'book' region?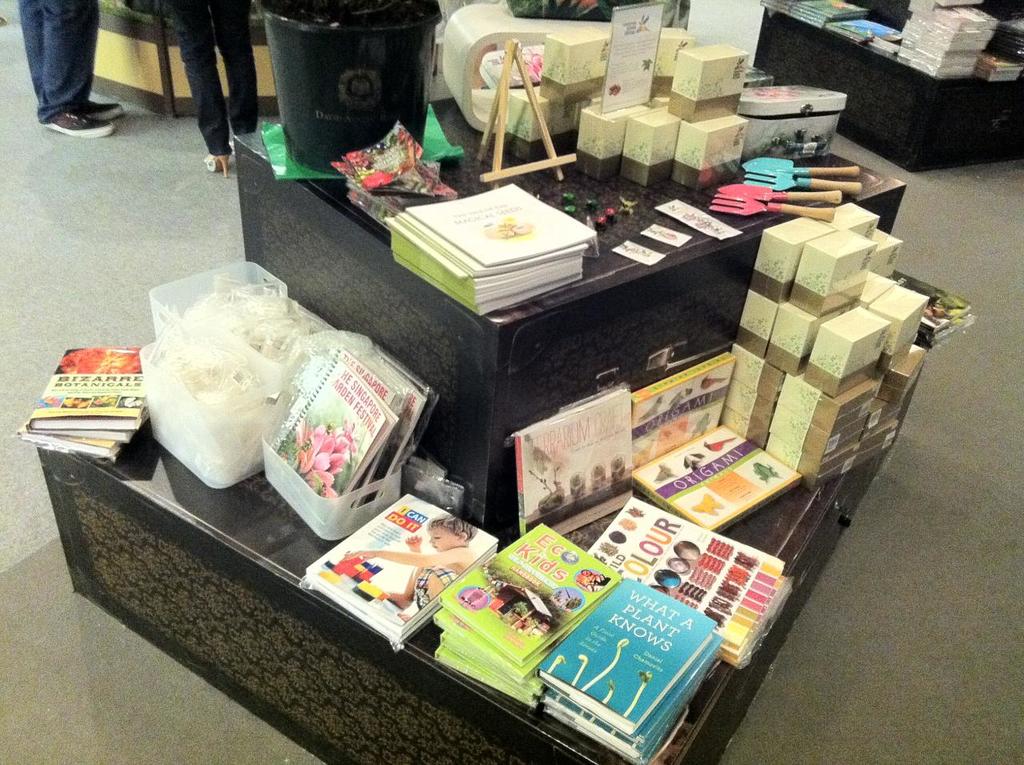
box=[627, 347, 731, 467]
